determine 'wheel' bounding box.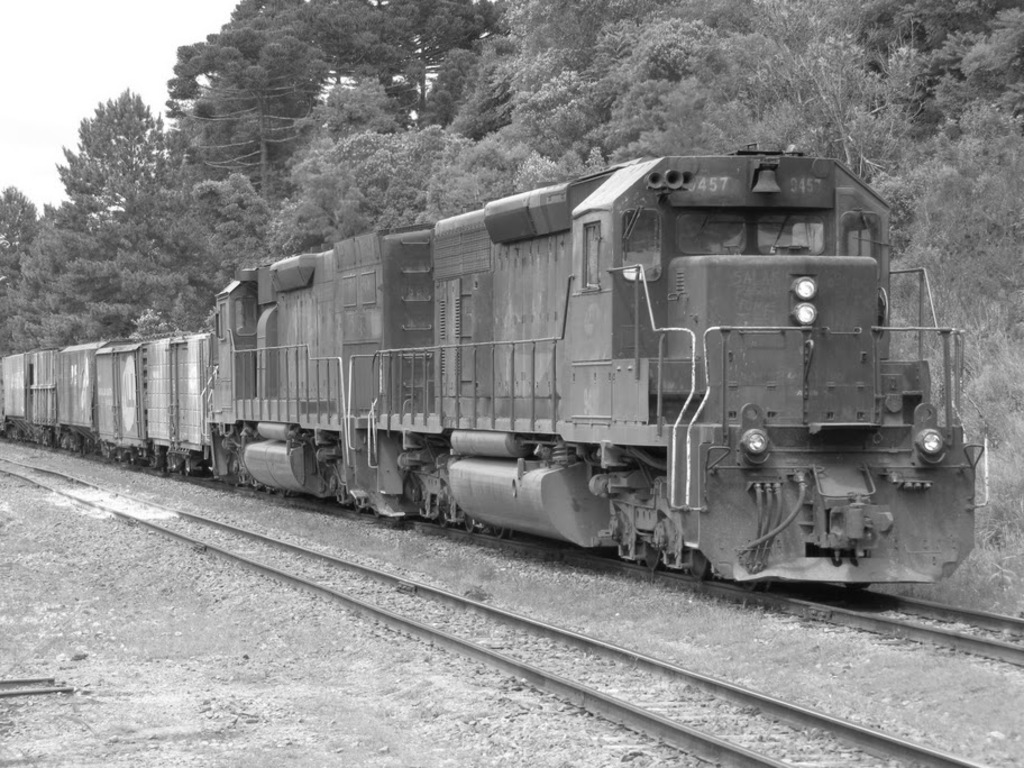
Determined: [x1=439, y1=512, x2=451, y2=525].
